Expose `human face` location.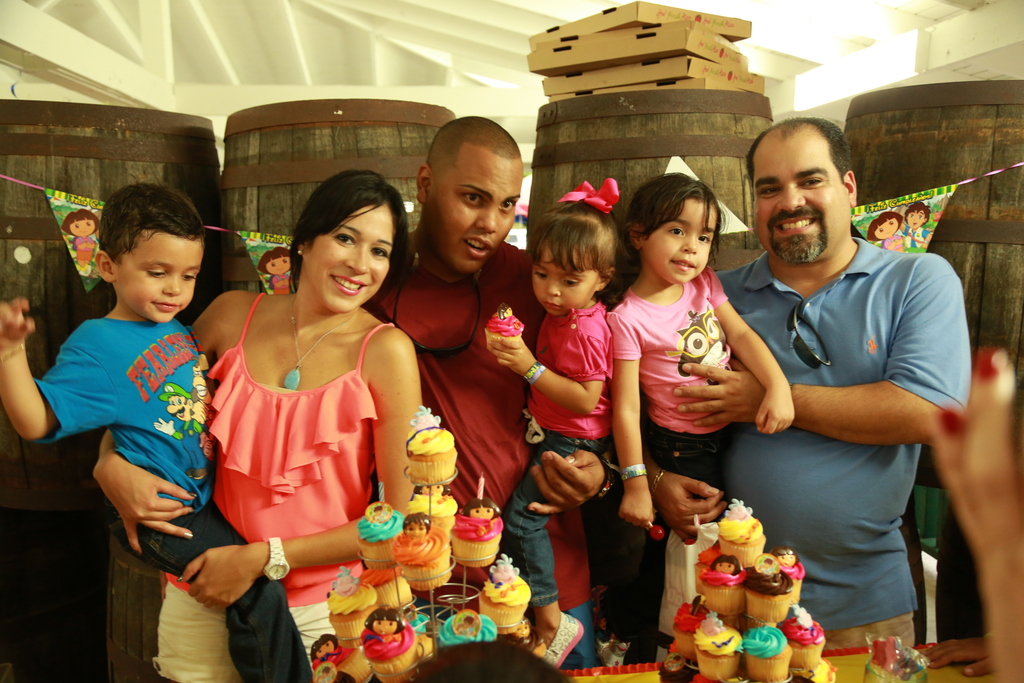
Exposed at [x1=316, y1=645, x2=332, y2=657].
